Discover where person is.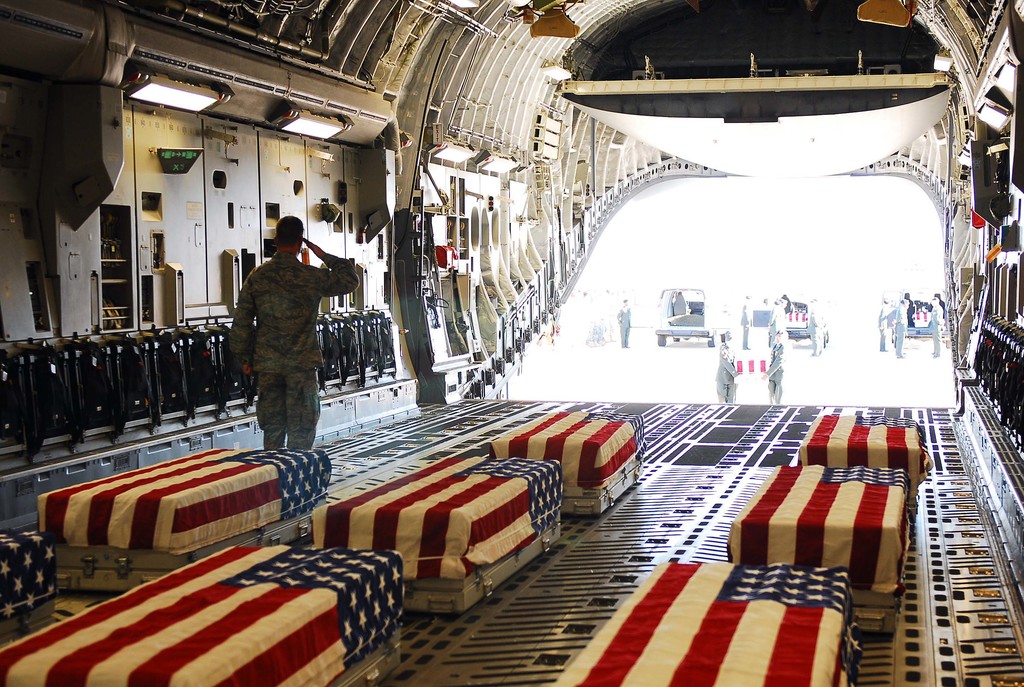
Discovered at [804, 301, 824, 355].
